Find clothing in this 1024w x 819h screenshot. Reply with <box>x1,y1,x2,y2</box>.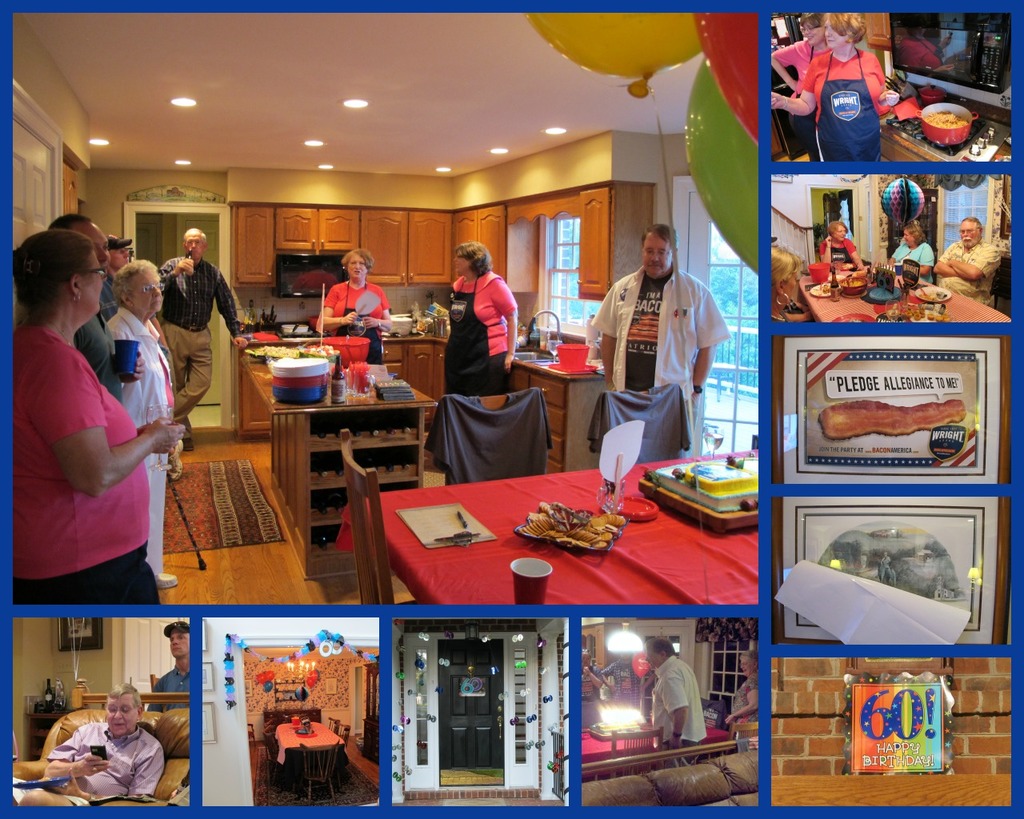
<box>322,282,392,364</box>.
